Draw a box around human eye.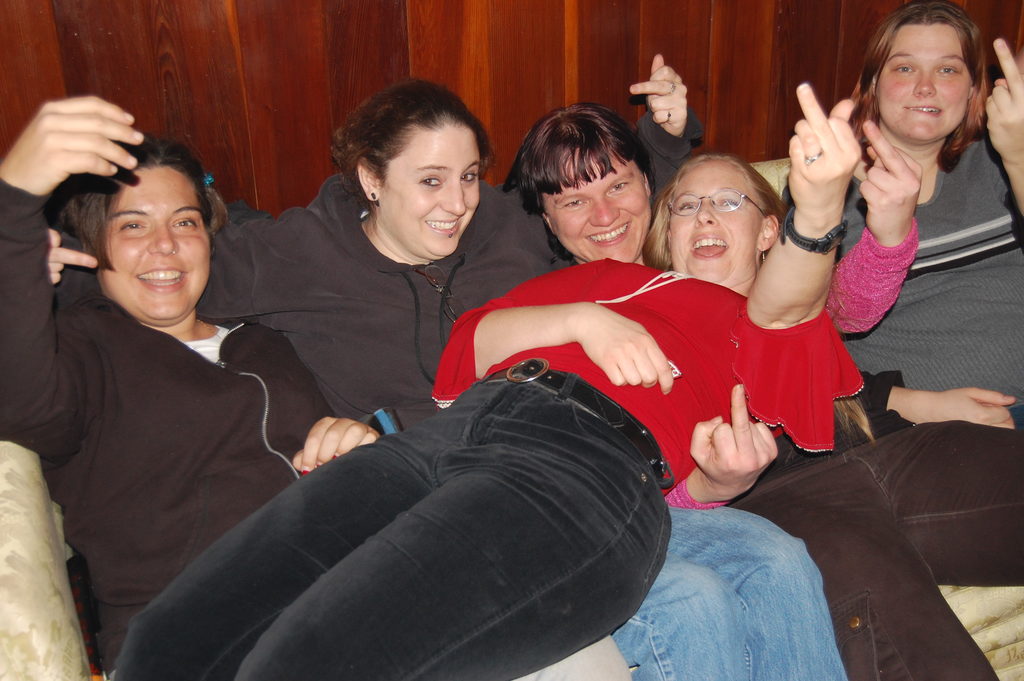
<bbox>715, 198, 740, 209</bbox>.
